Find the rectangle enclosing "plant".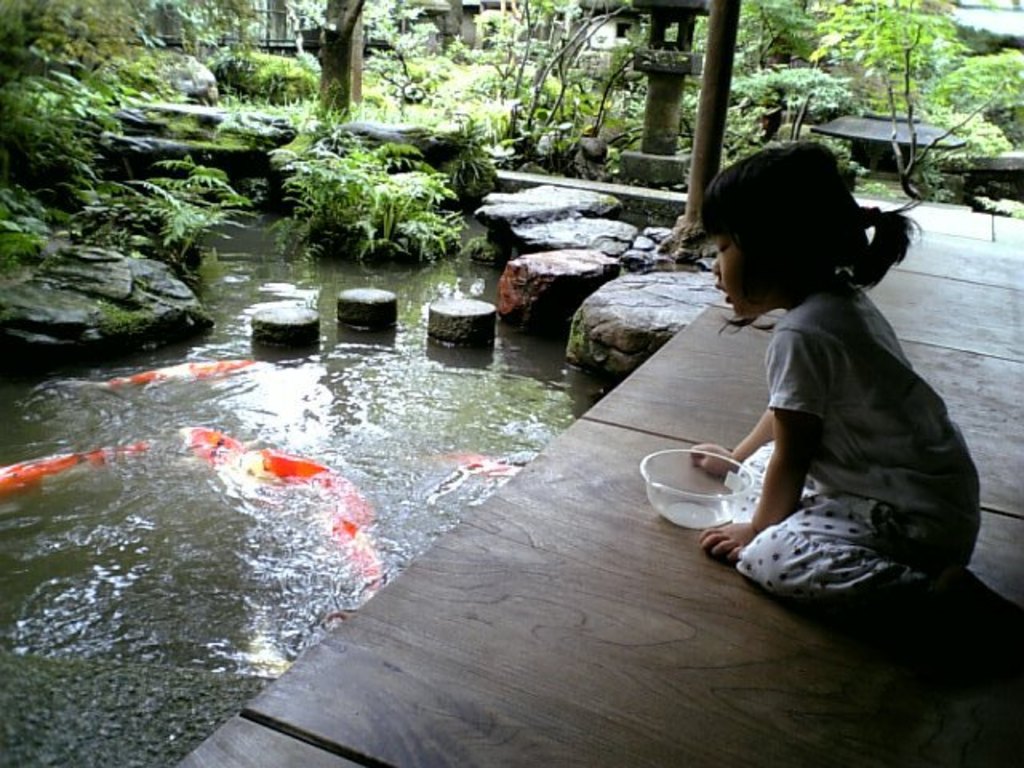
Rect(840, 157, 914, 210).
